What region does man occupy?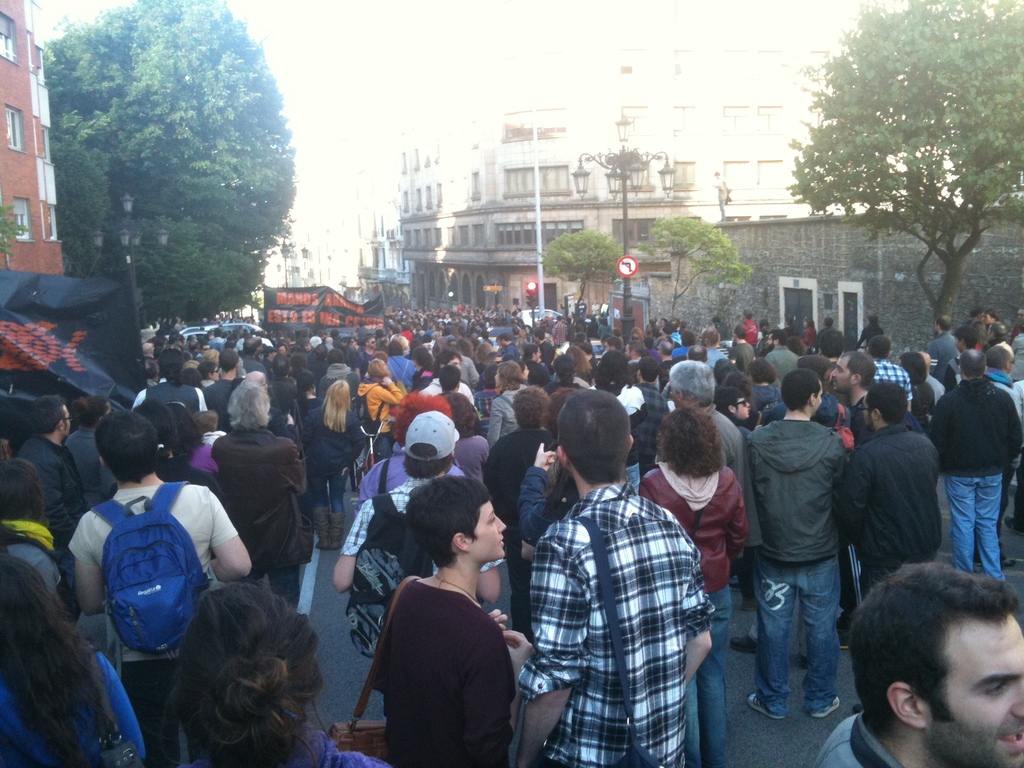
[left=211, top=380, right=319, bottom=603].
